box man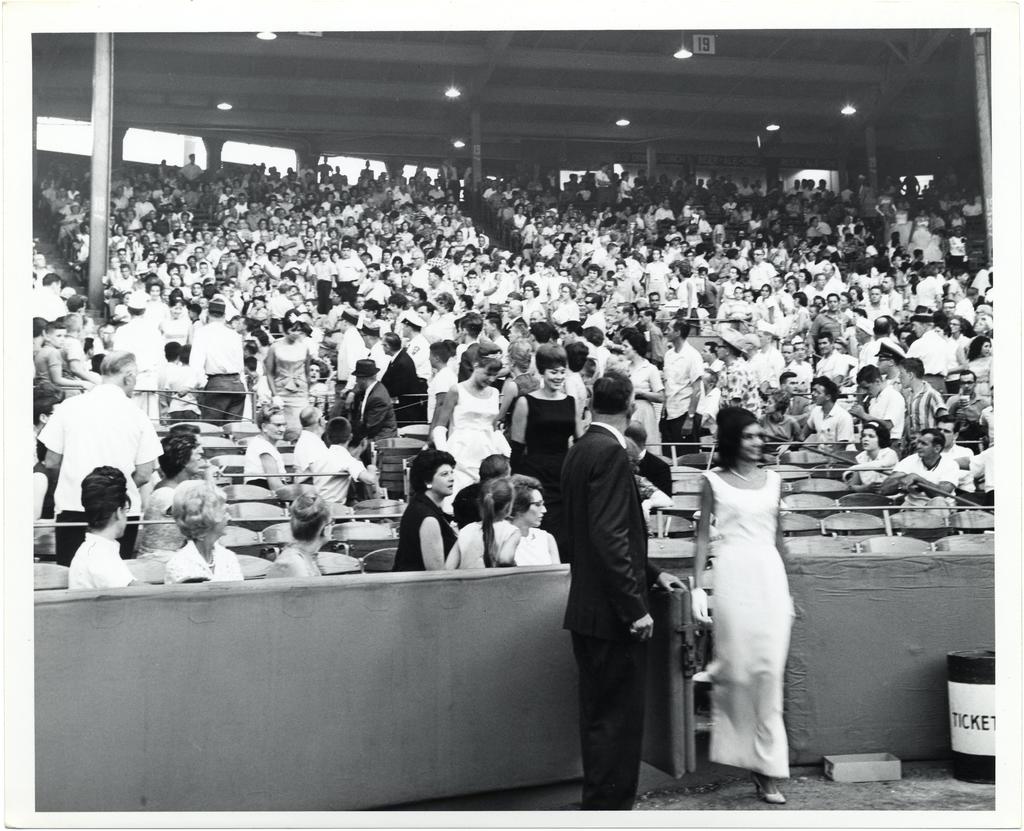
<bbox>893, 350, 947, 441</bbox>
